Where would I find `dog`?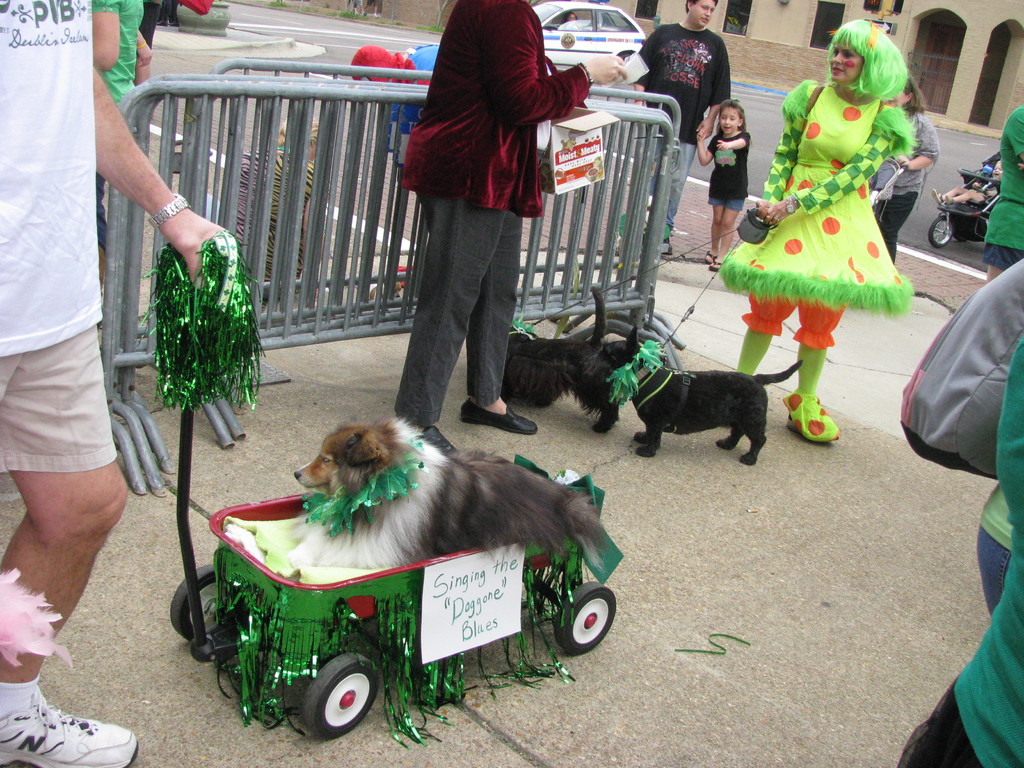
At select_region(603, 329, 800, 467).
